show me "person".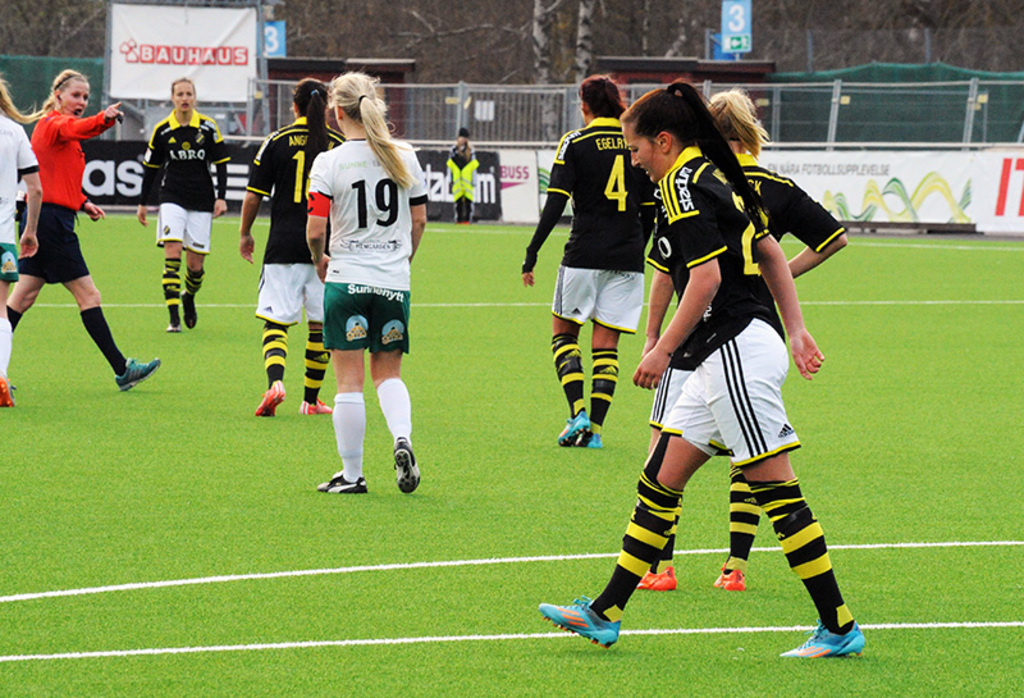
"person" is here: rect(636, 82, 850, 593).
